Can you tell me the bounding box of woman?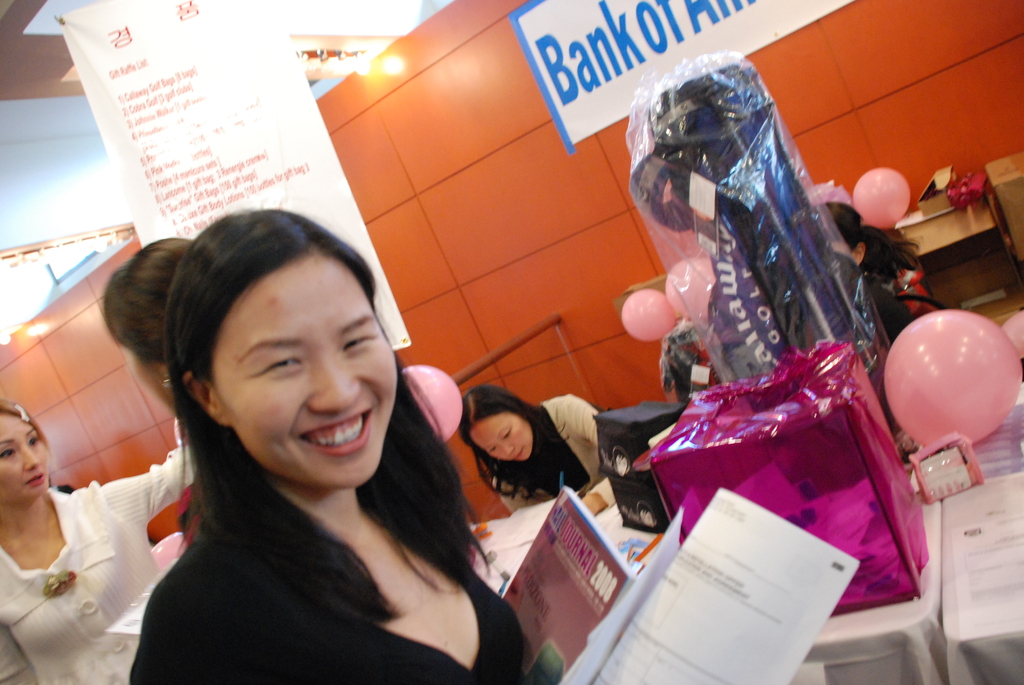
122:205:552:684.
